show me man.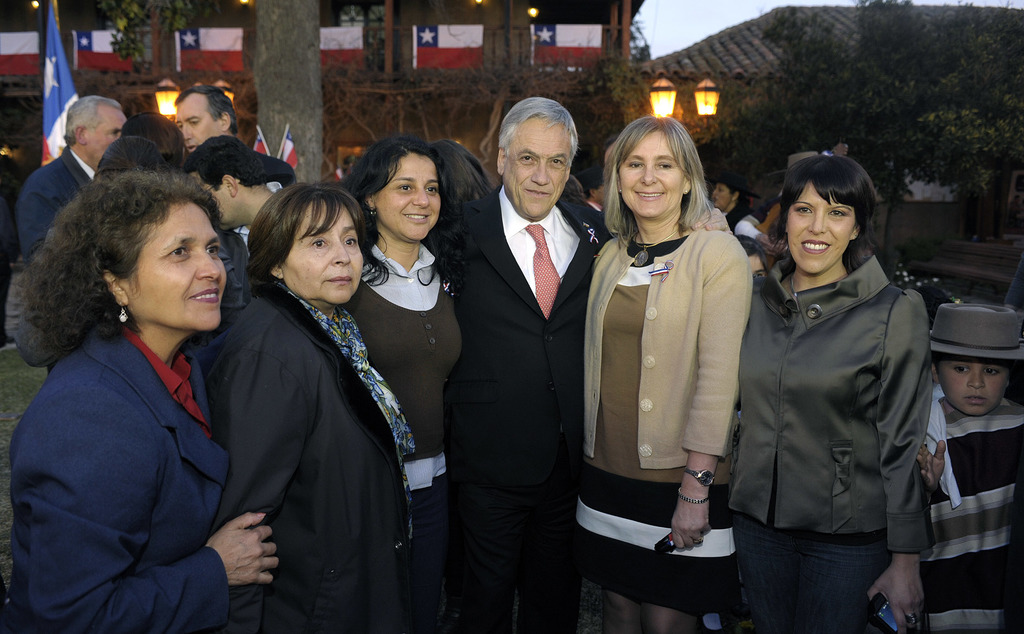
man is here: 17 91 124 254.
